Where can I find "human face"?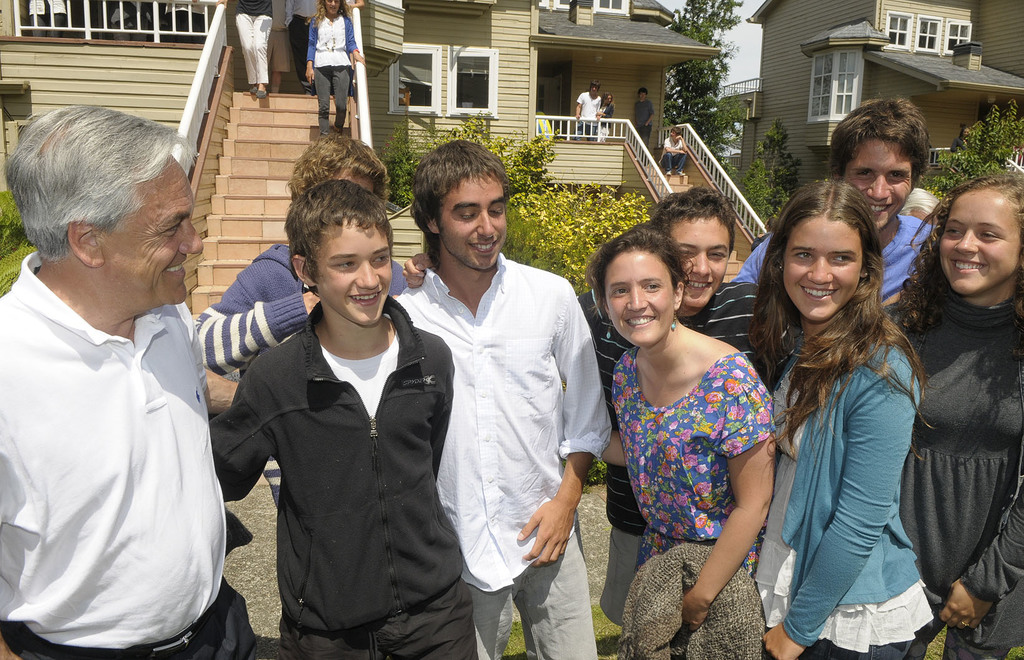
You can find it at bbox(605, 247, 675, 352).
